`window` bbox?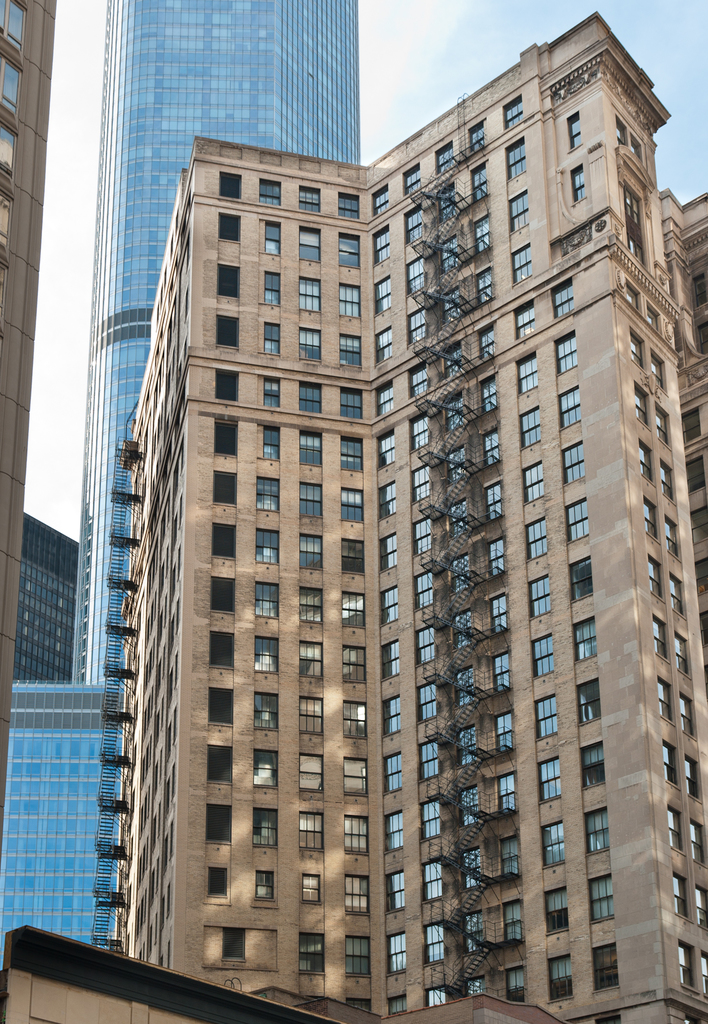
pyautogui.locateOnScreen(413, 461, 429, 497)
